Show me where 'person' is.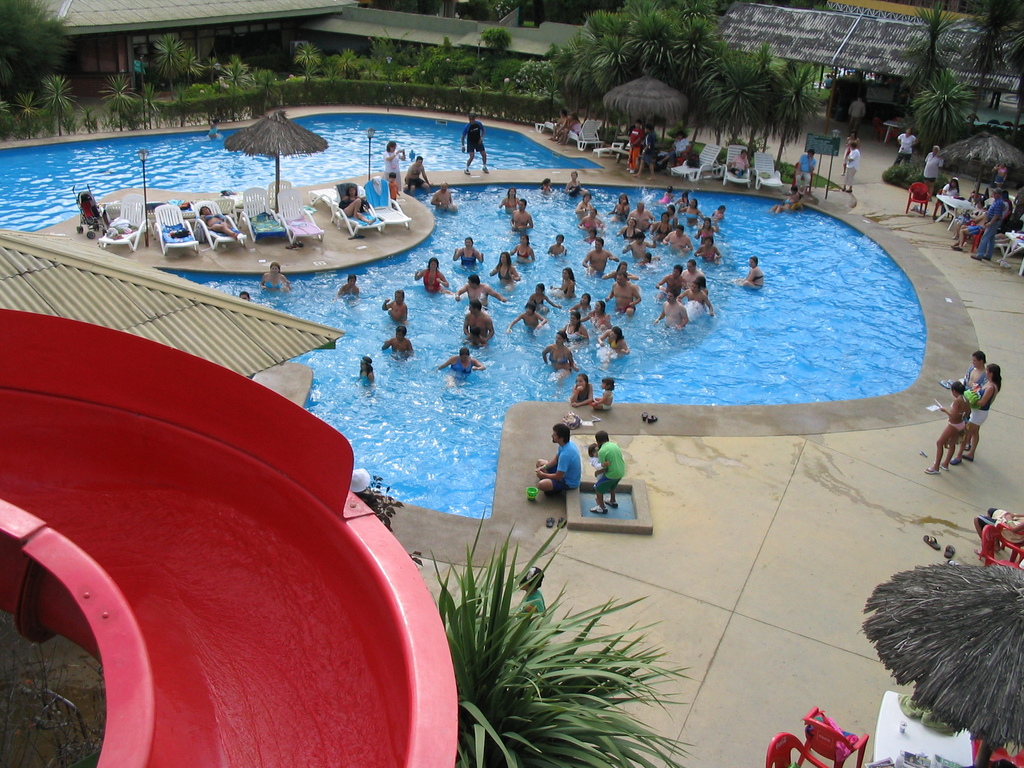
'person' is at (left=585, top=232, right=620, bottom=280).
